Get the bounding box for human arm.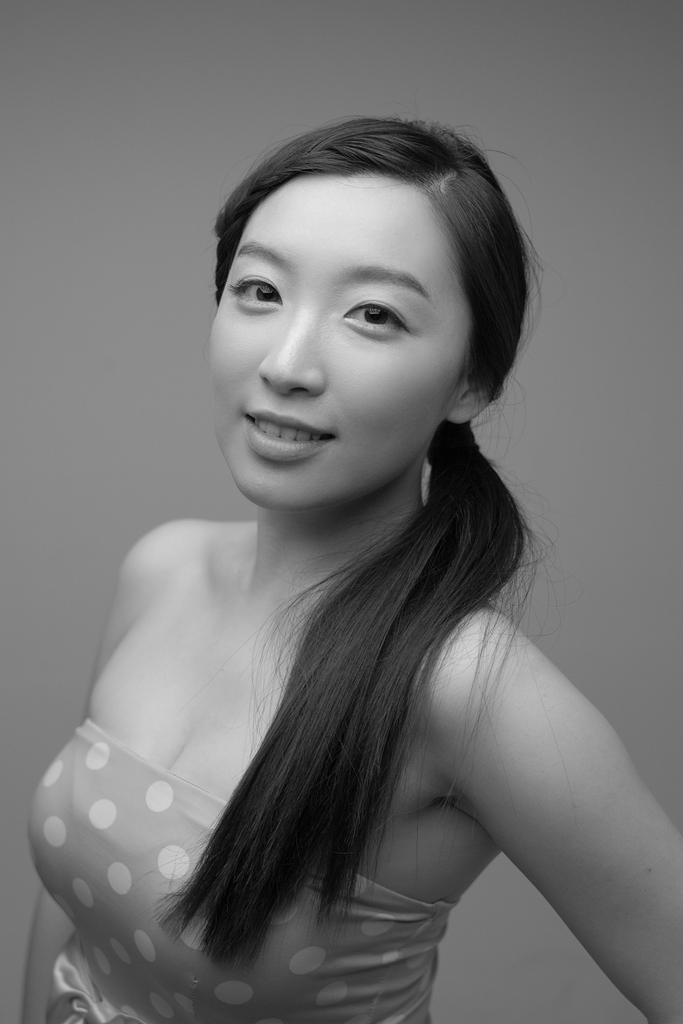
<bbox>406, 588, 655, 1011</bbox>.
